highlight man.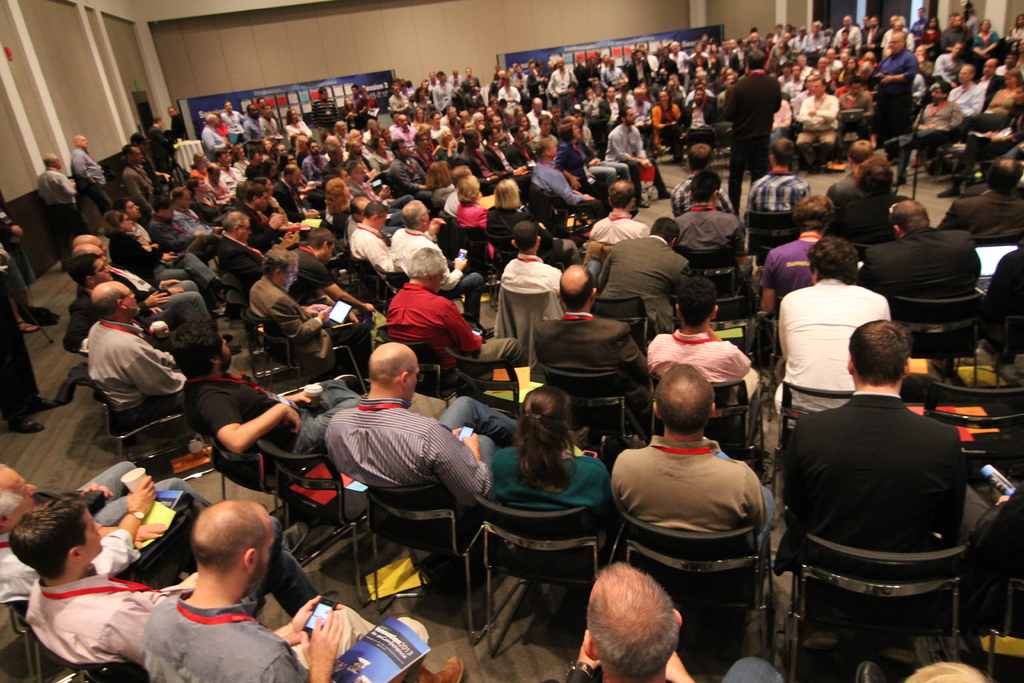
Highlighted region: 67:232:208:314.
